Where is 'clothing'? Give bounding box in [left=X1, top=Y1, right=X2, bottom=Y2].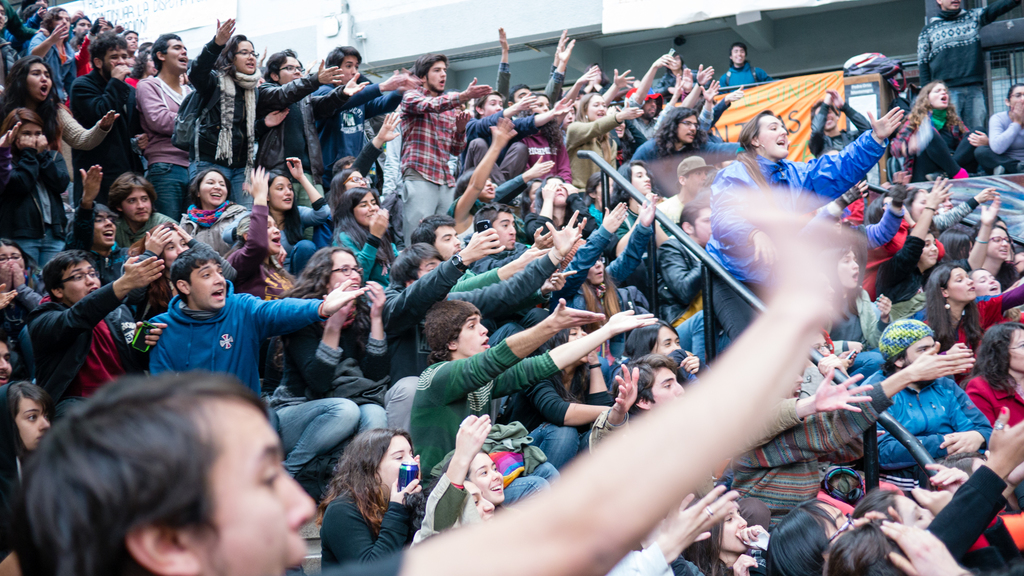
[left=921, top=280, right=1023, bottom=381].
